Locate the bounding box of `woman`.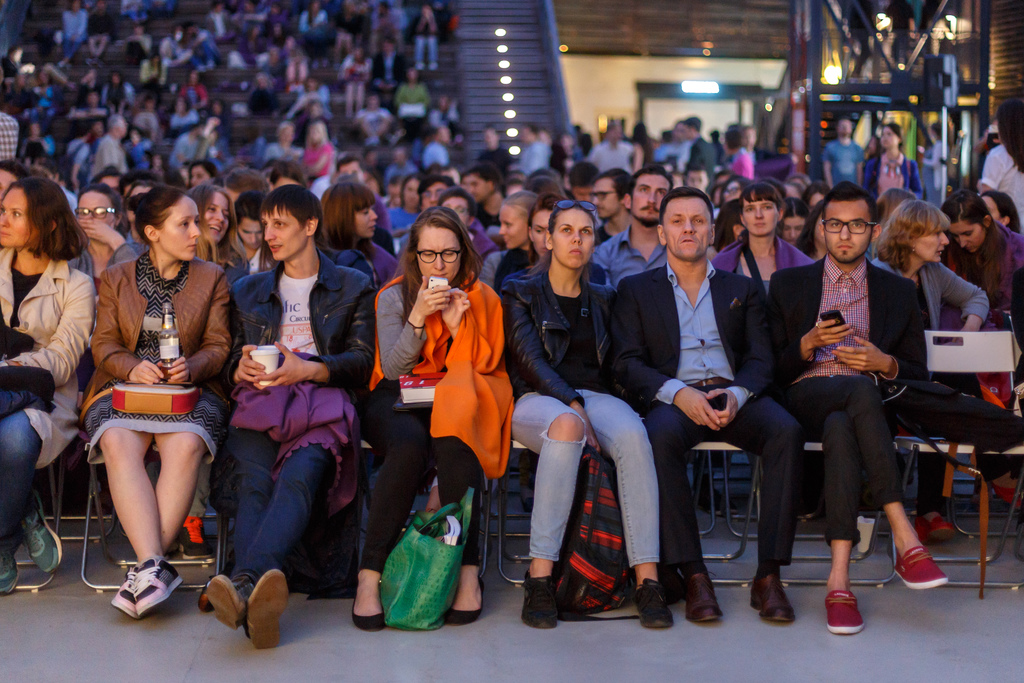
Bounding box: box=[859, 118, 917, 201].
